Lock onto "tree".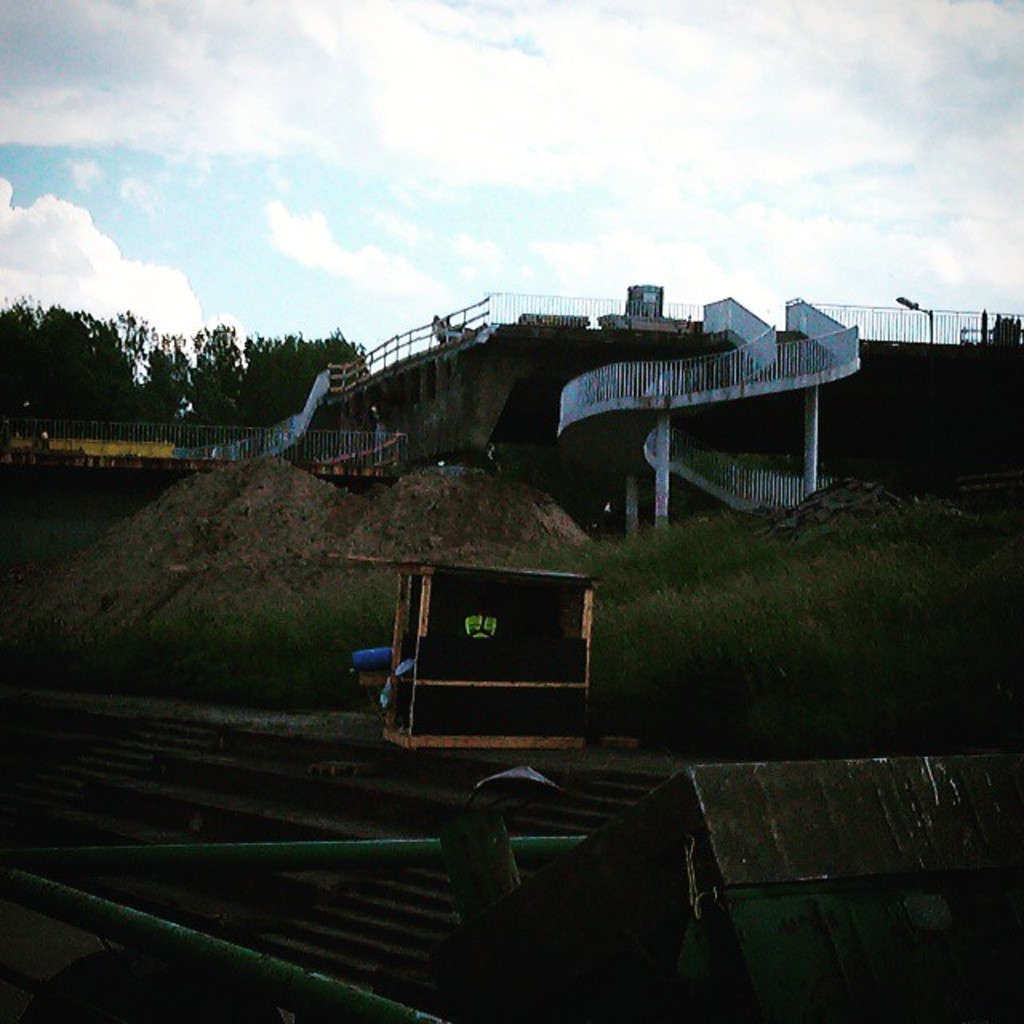
Locked: bbox=(238, 328, 373, 461).
